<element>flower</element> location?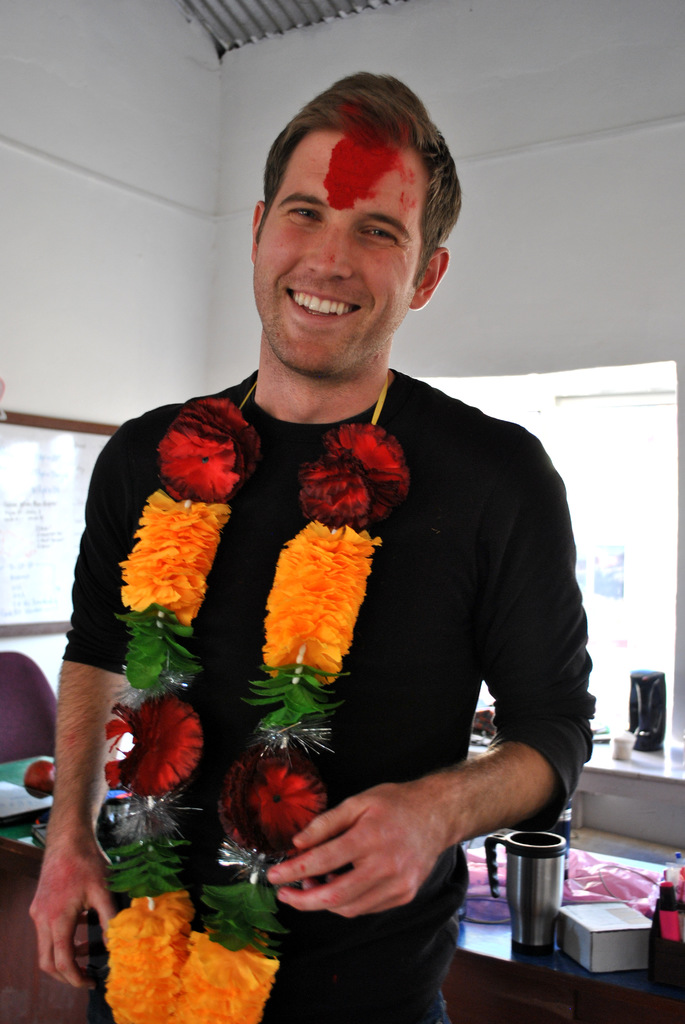
225 764 331 836
